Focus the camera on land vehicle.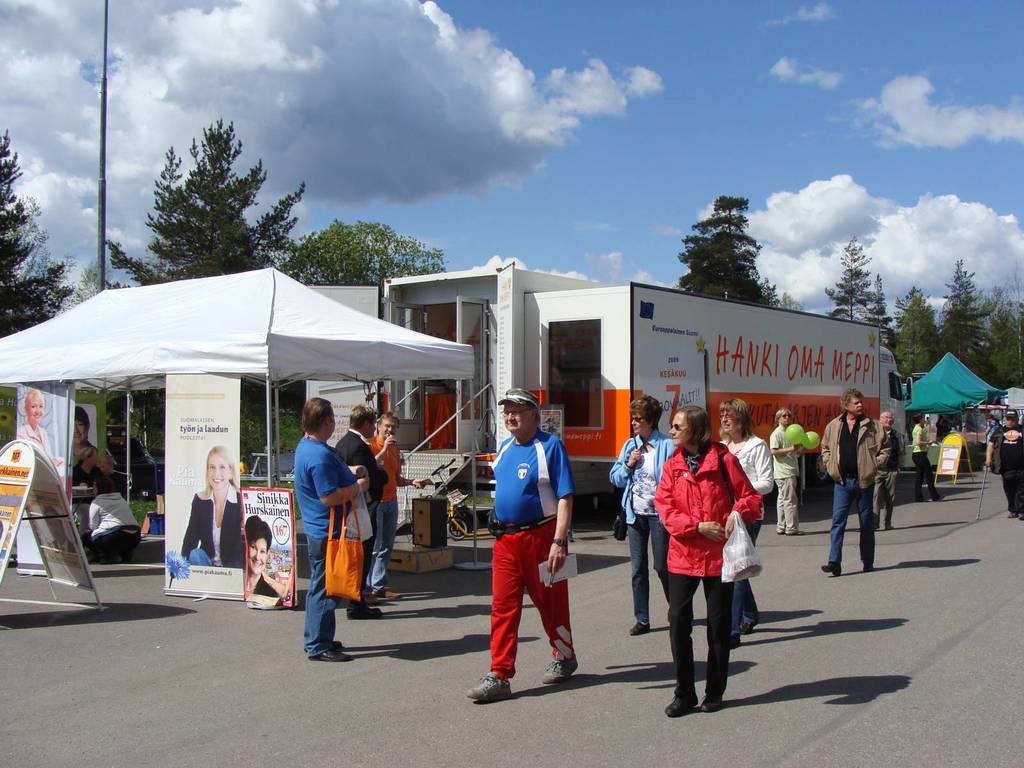
Focus region: bbox(381, 264, 915, 533).
